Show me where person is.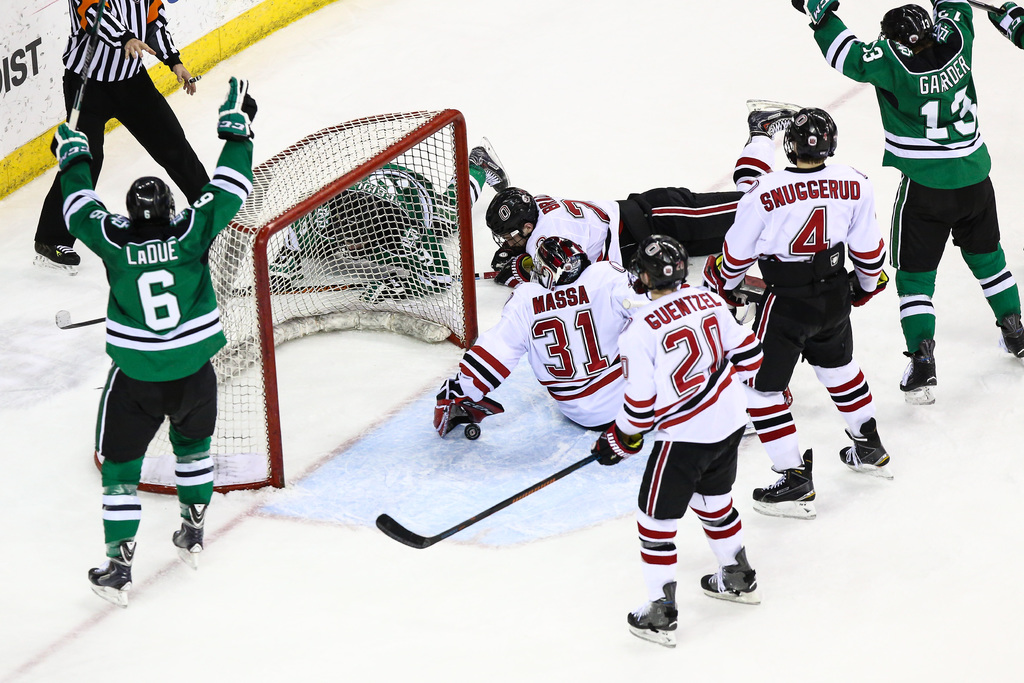
person is at <box>29,69,273,611</box>.
